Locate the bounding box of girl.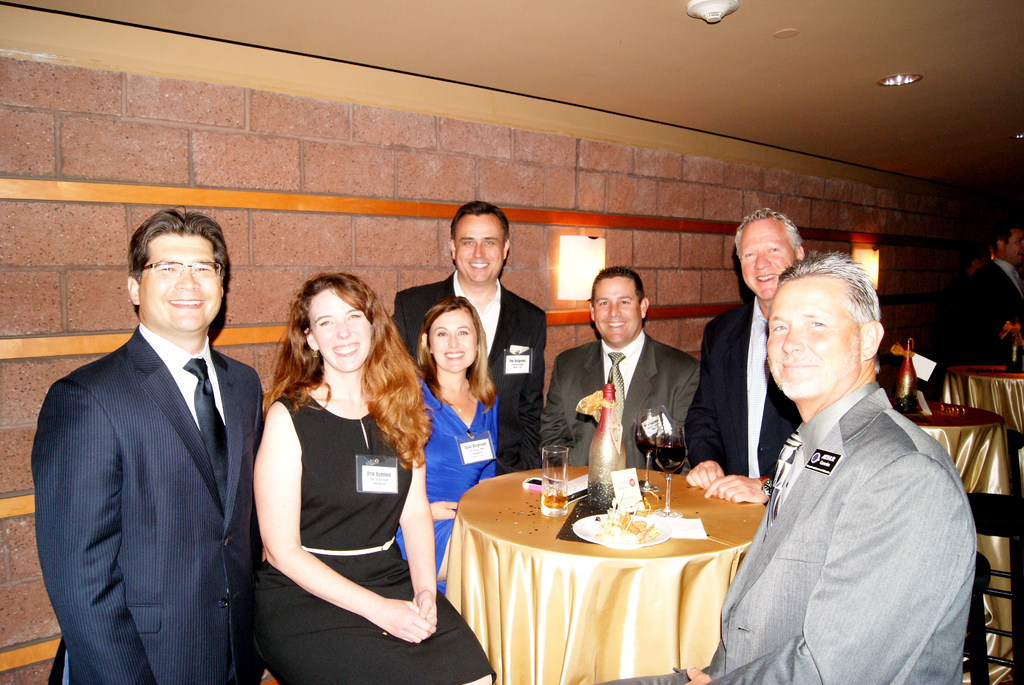
Bounding box: {"x1": 399, "y1": 295, "x2": 495, "y2": 590}.
